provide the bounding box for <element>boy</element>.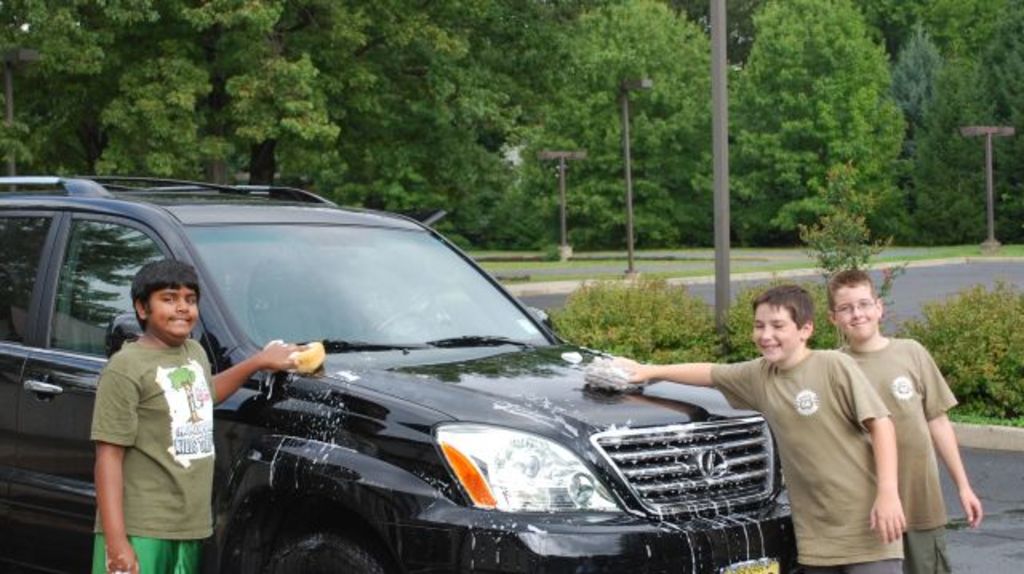
<box>605,286,909,568</box>.
